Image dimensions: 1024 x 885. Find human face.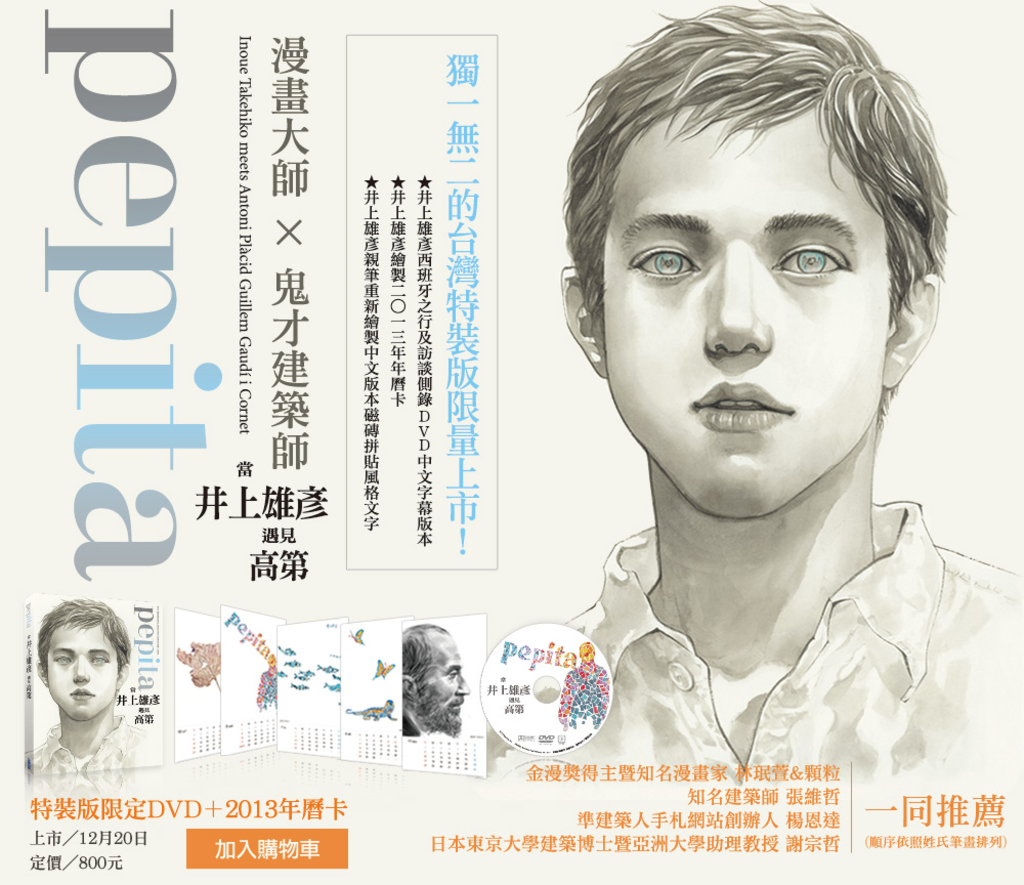
(x1=410, y1=626, x2=466, y2=729).
